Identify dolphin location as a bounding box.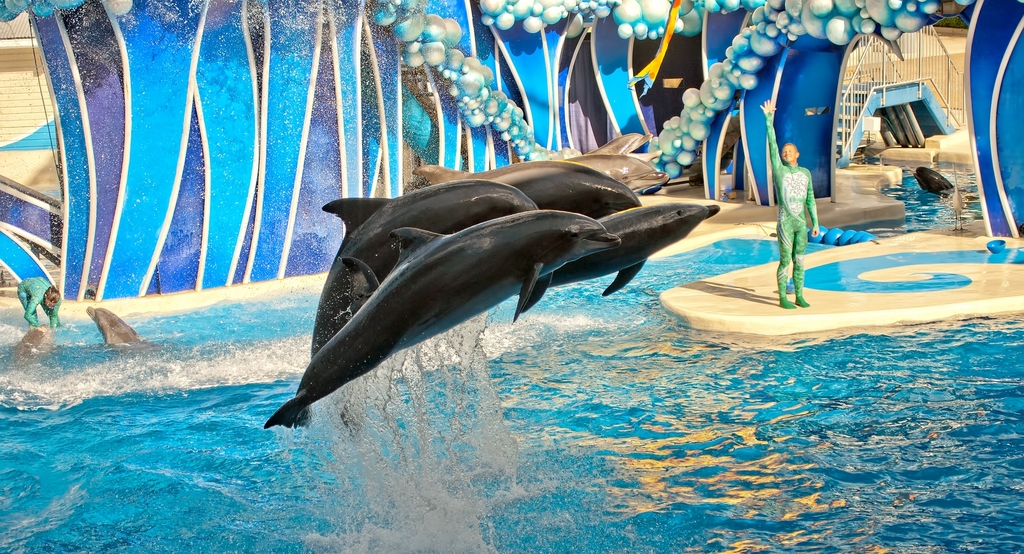
box=[84, 305, 142, 349].
